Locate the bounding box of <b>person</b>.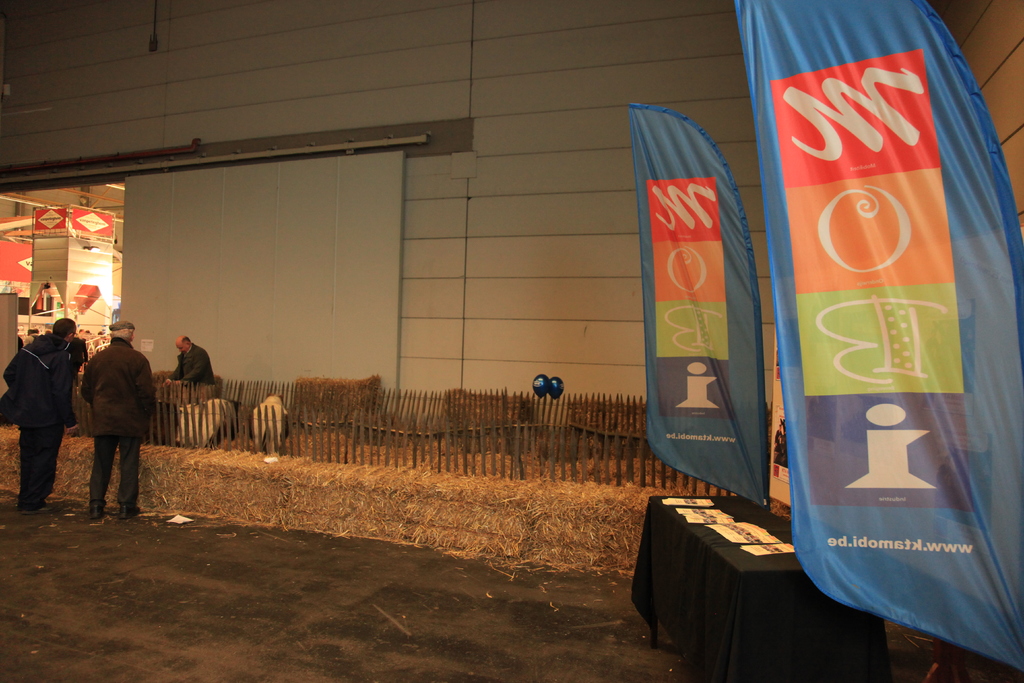
Bounding box: [x1=0, y1=320, x2=86, y2=508].
